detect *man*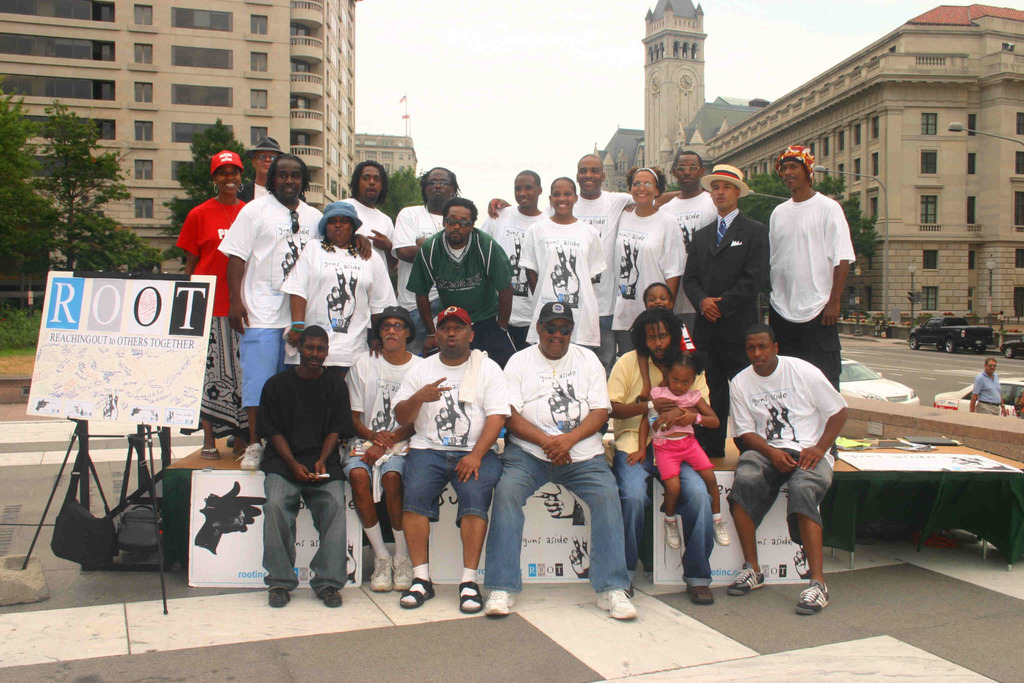
x1=604, y1=300, x2=715, y2=605
